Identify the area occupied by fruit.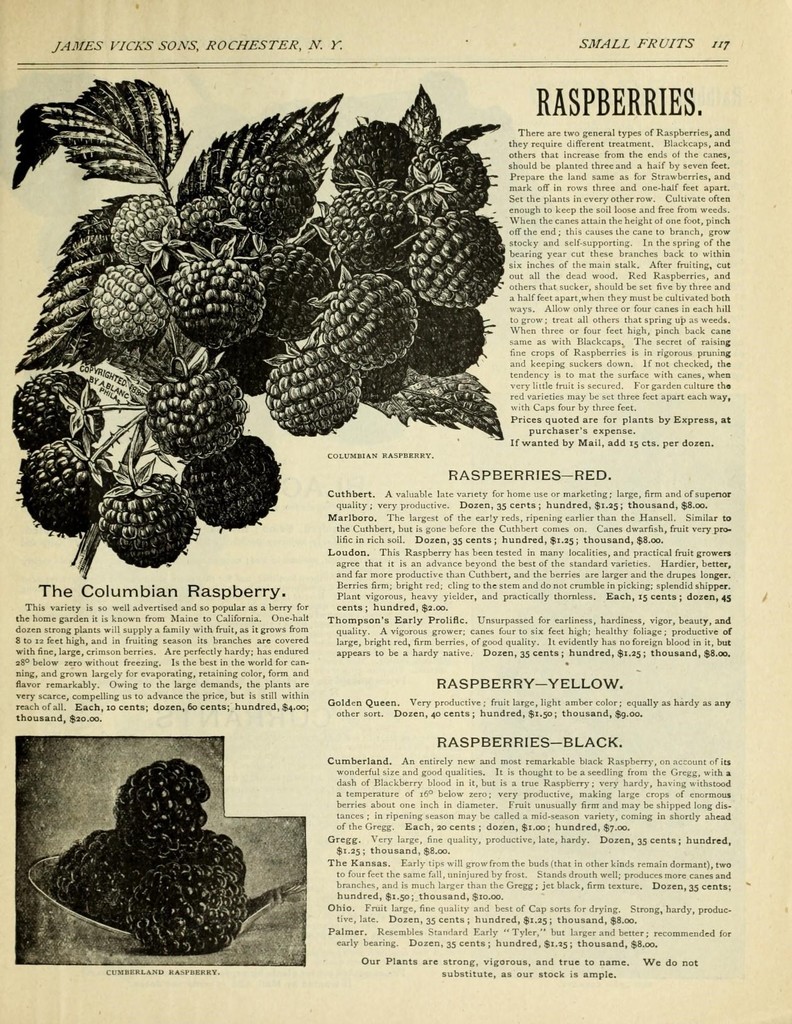
Area: <box>170,424,280,526</box>.
